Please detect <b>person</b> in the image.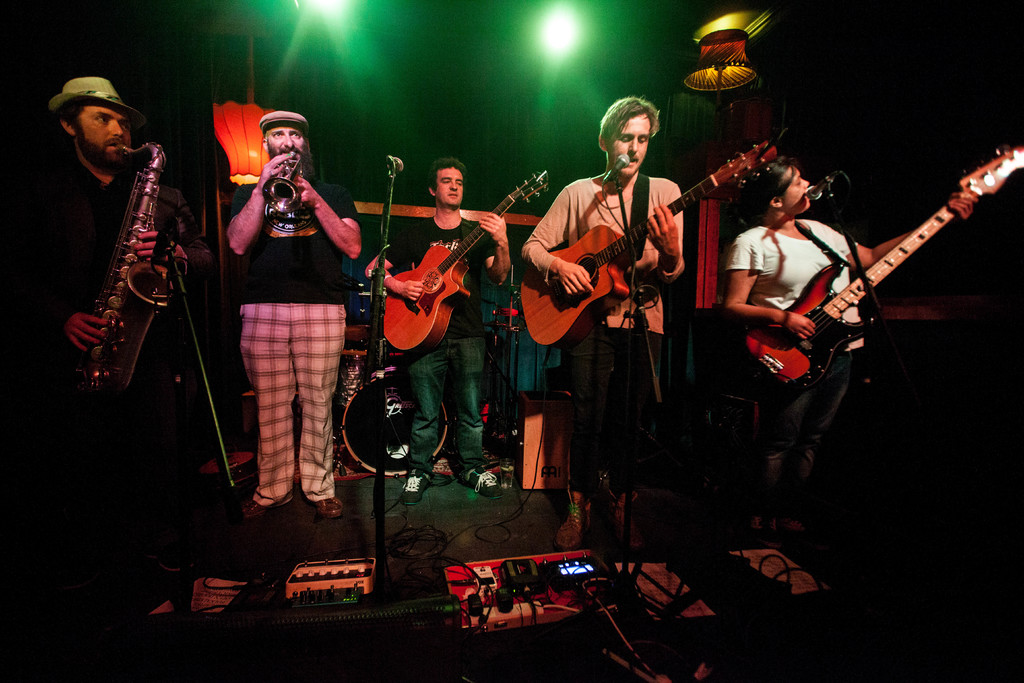
l=381, t=166, r=511, b=502.
